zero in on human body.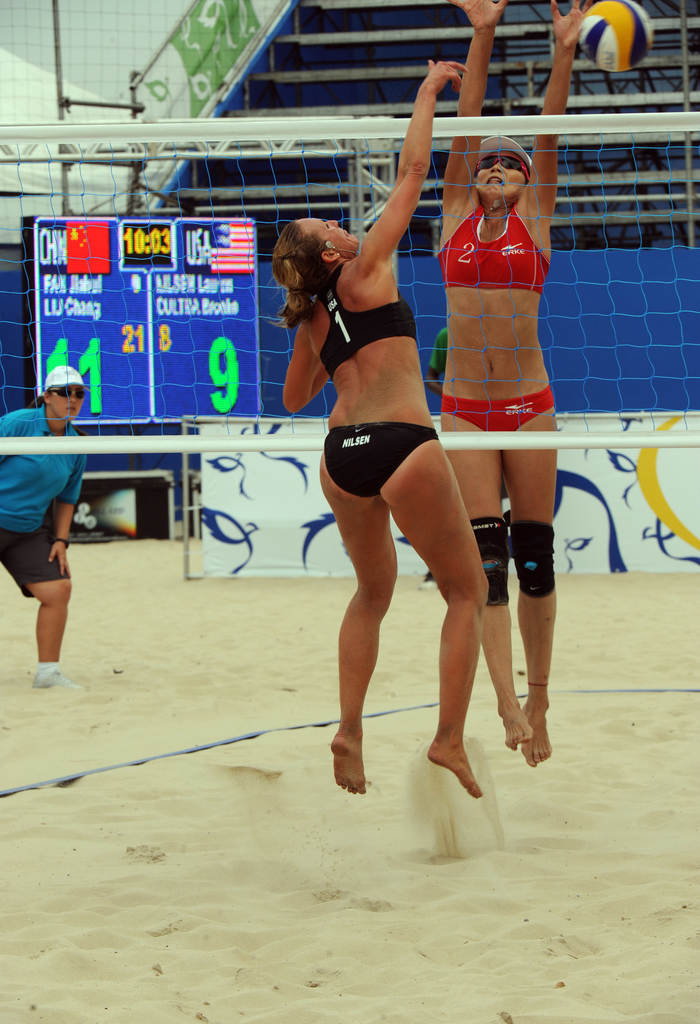
Zeroed in: bbox=[272, 57, 486, 800].
